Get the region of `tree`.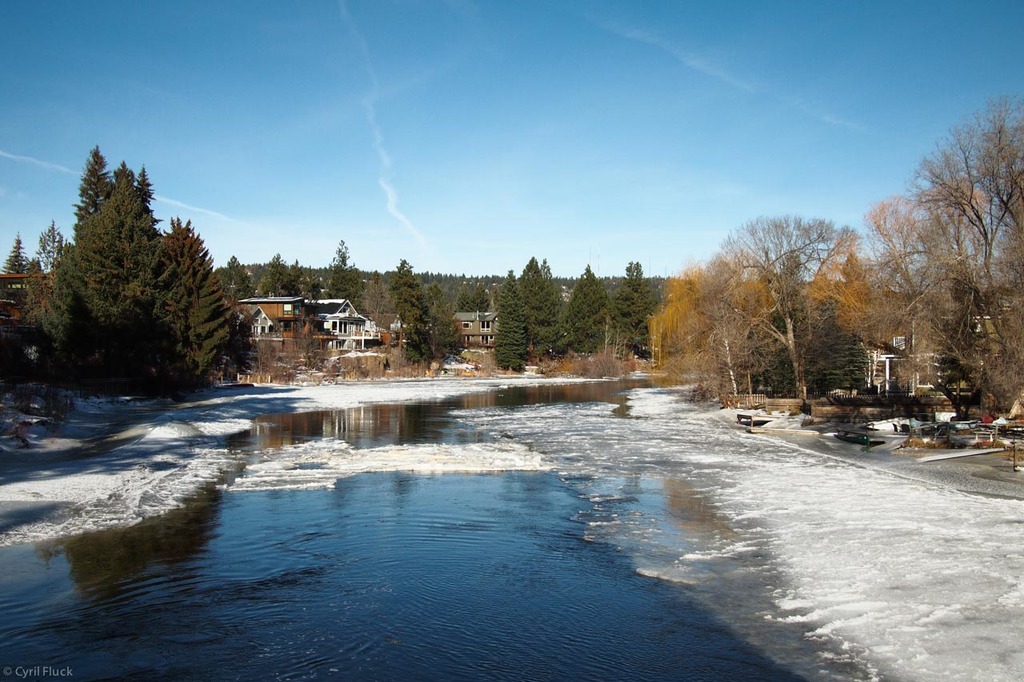
30:145:237:398.
